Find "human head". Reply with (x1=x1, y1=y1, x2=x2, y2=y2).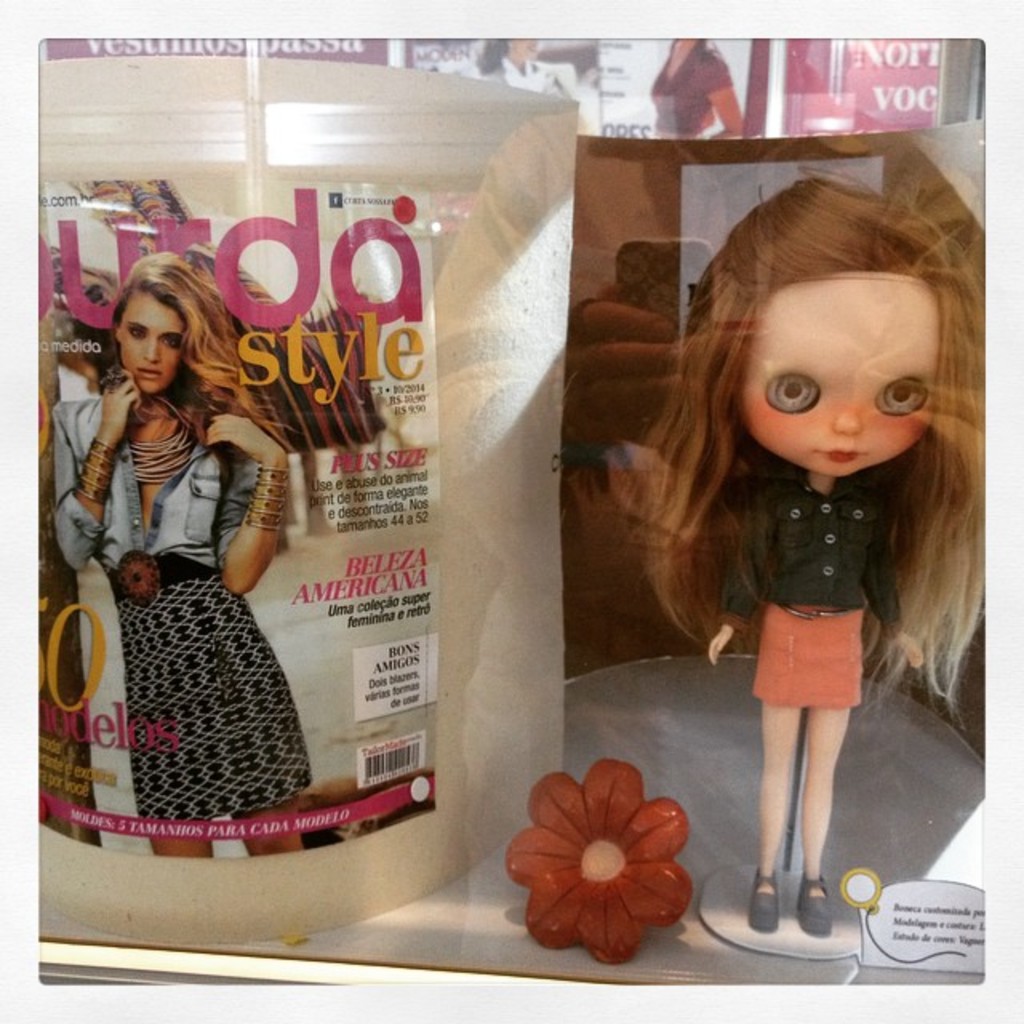
(x1=738, y1=190, x2=960, y2=512).
